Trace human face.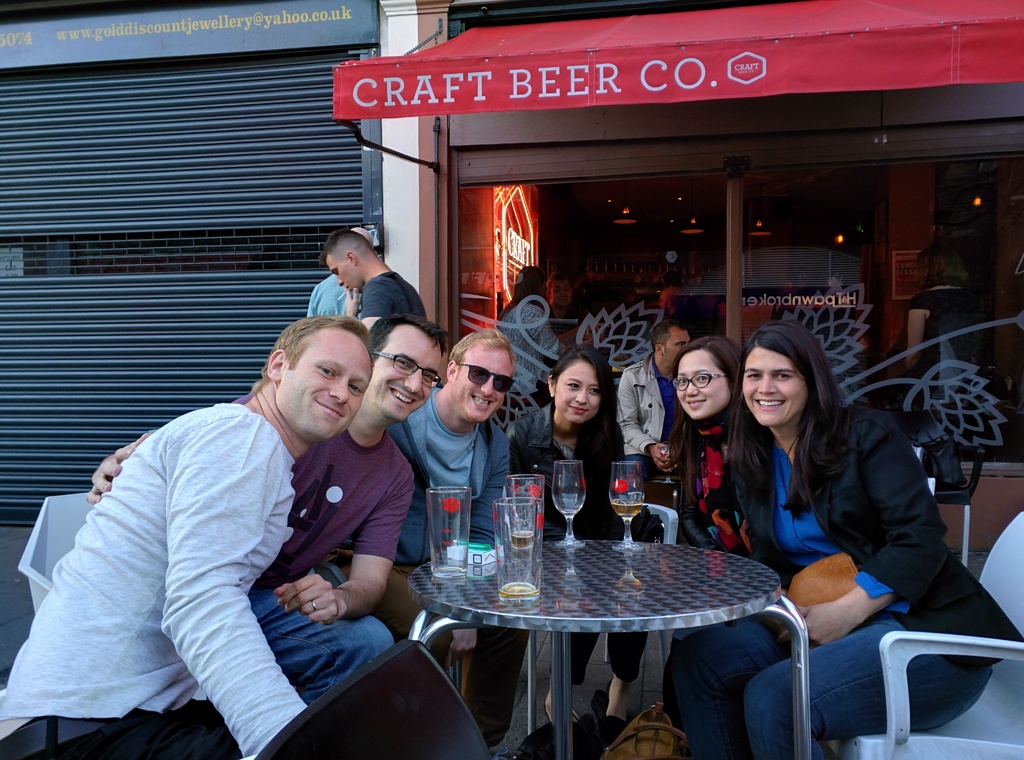
Traced to box(359, 326, 444, 417).
